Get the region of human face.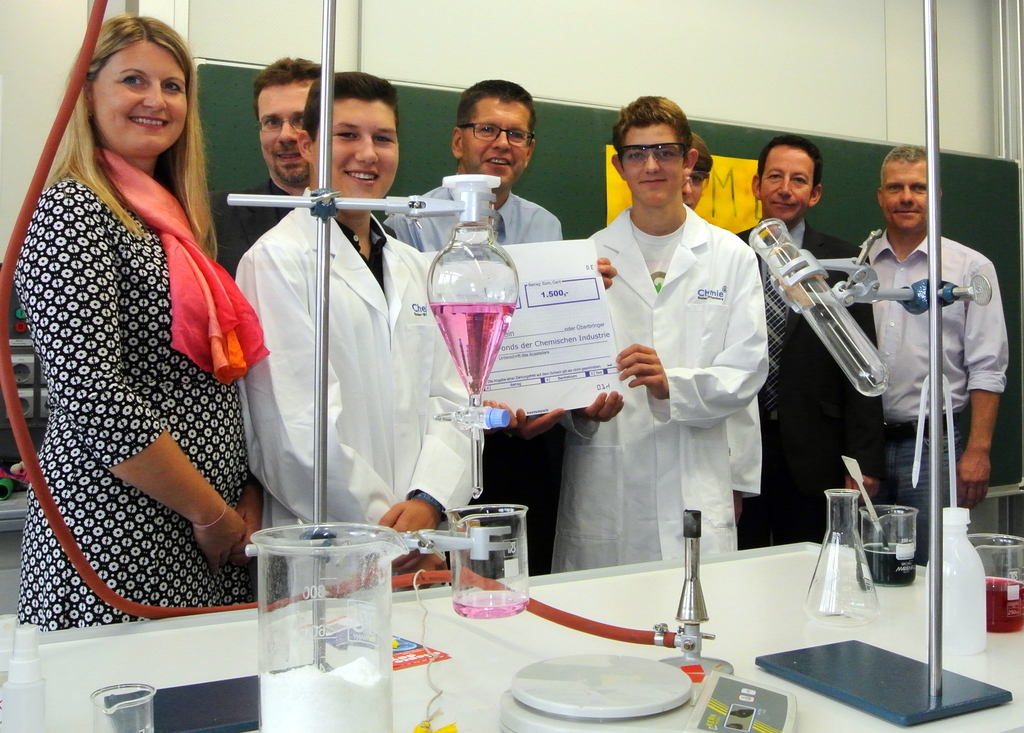
(317, 101, 400, 204).
